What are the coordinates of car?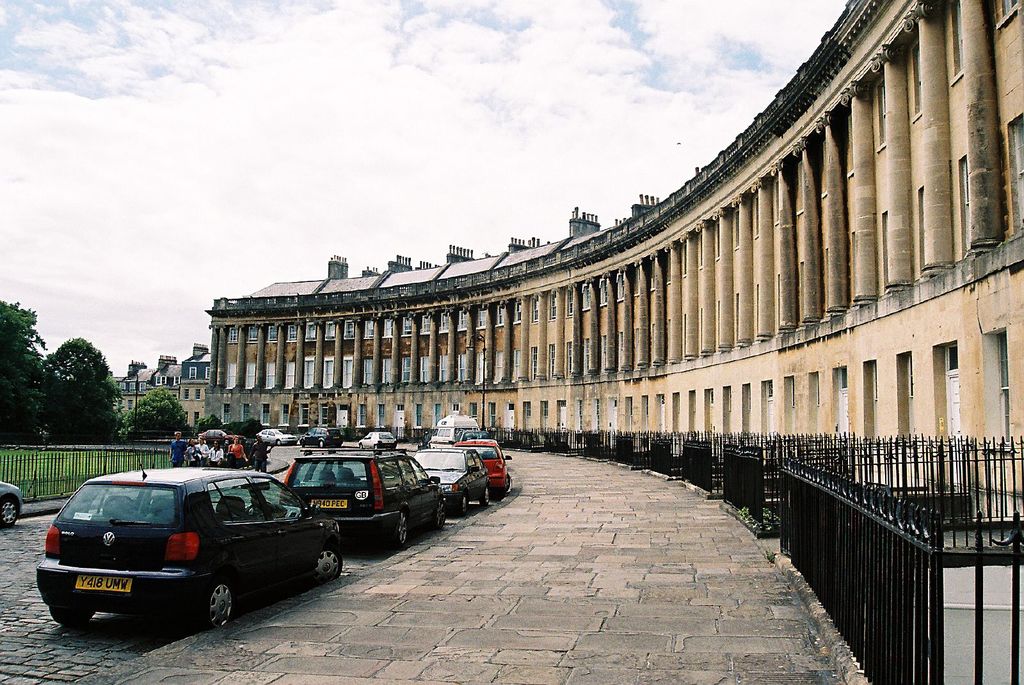
(461, 439, 513, 487).
